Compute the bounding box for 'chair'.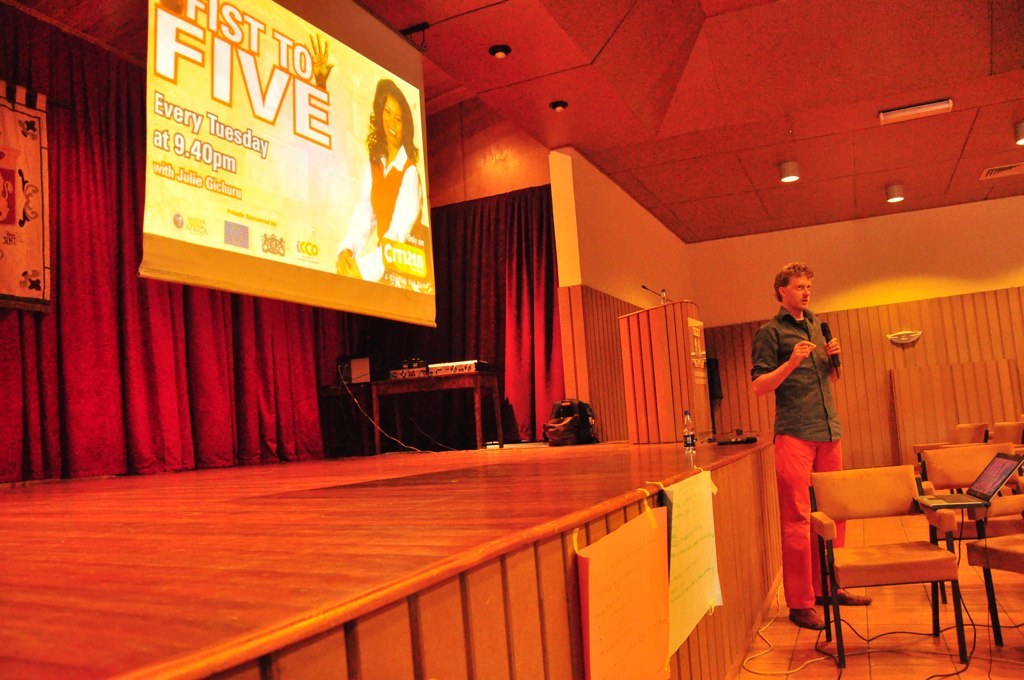
[left=913, top=442, right=1023, bottom=603].
